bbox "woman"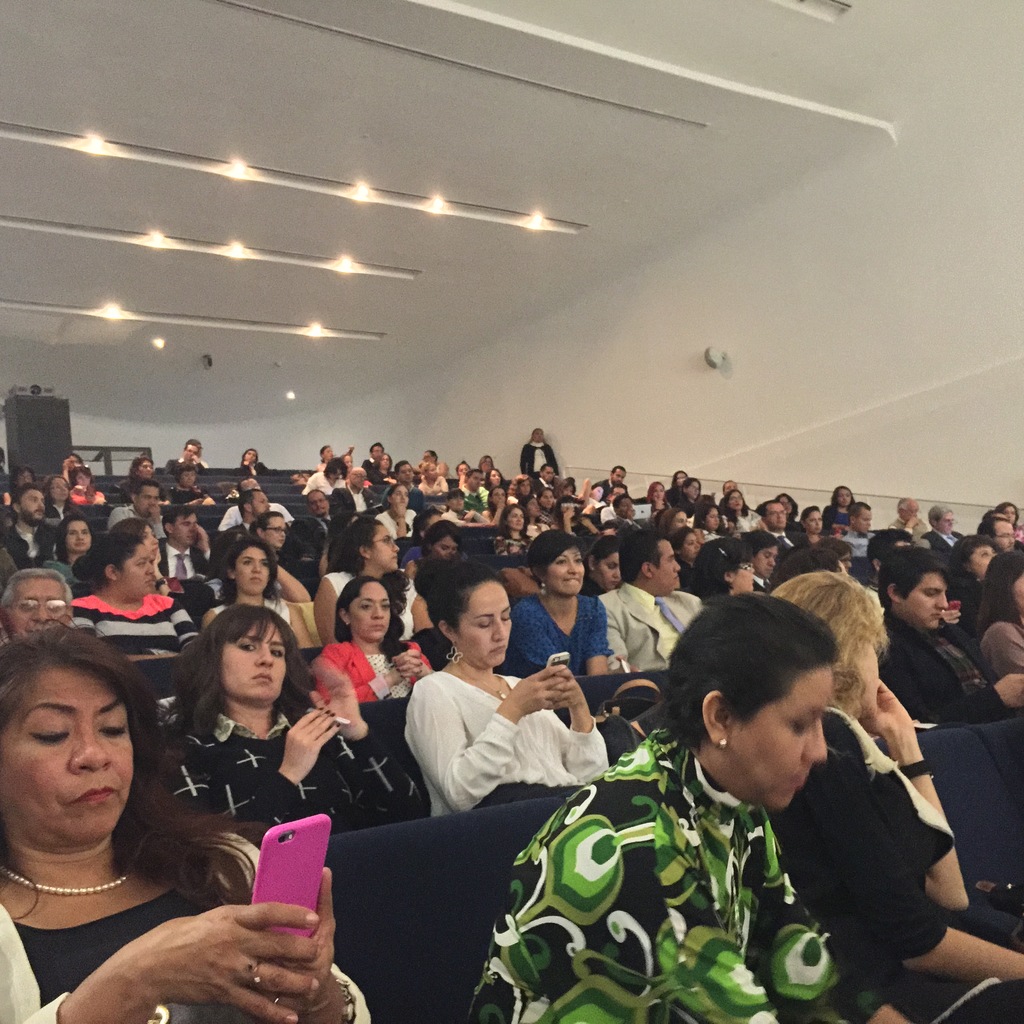
[691,537,753,602]
